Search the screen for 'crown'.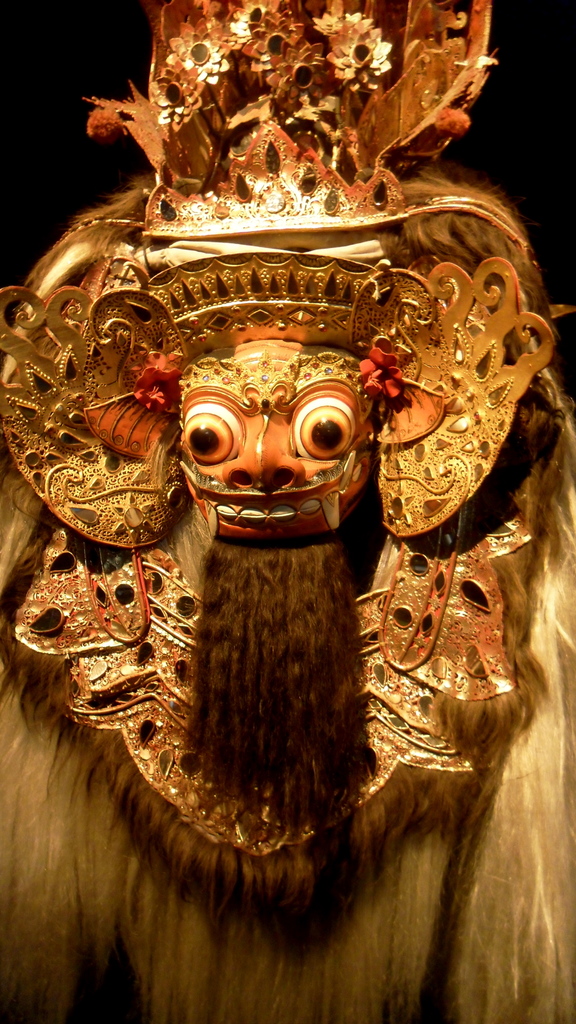
Found at {"left": 138, "top": 113, "right": 417, "bottom": 241}.
